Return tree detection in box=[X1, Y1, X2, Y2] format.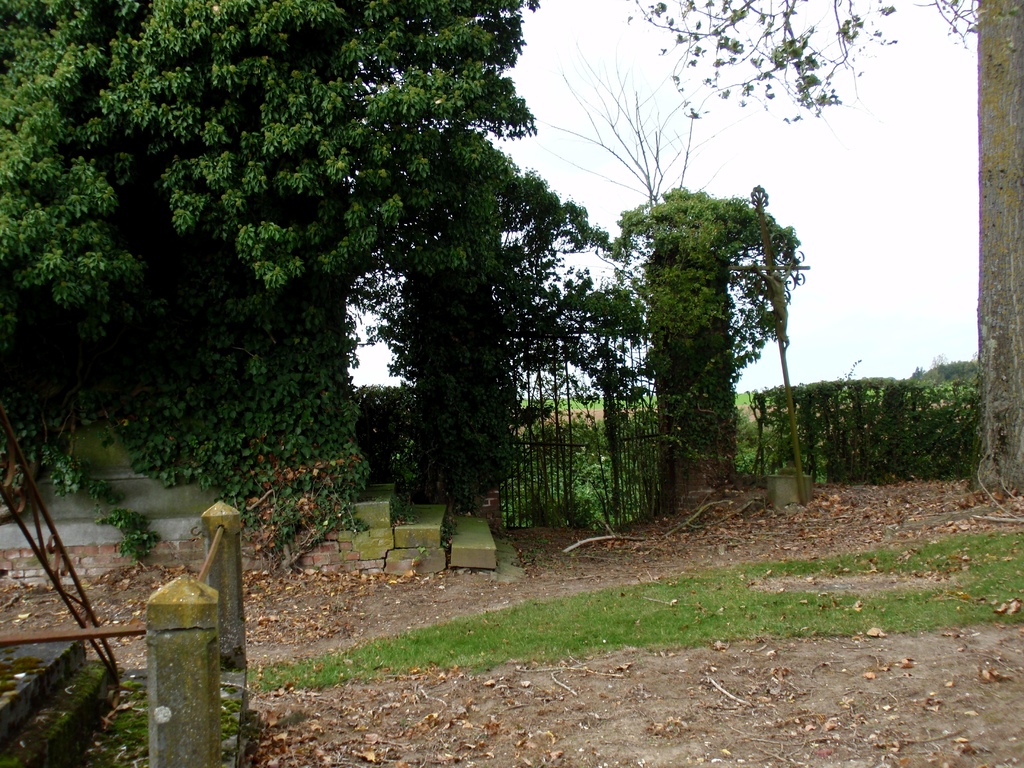
box=[0, 0, 534, 333].
